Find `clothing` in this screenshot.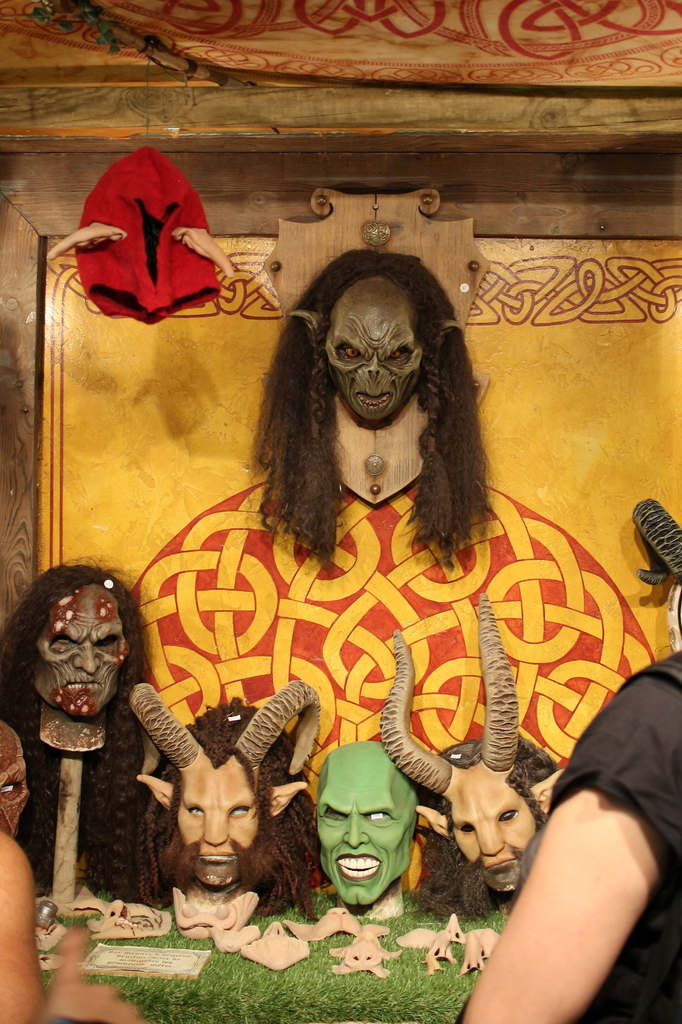
The bounding box for `clothing` is pyautogui.locateOnScreen(450, 653, 681, 1023).
